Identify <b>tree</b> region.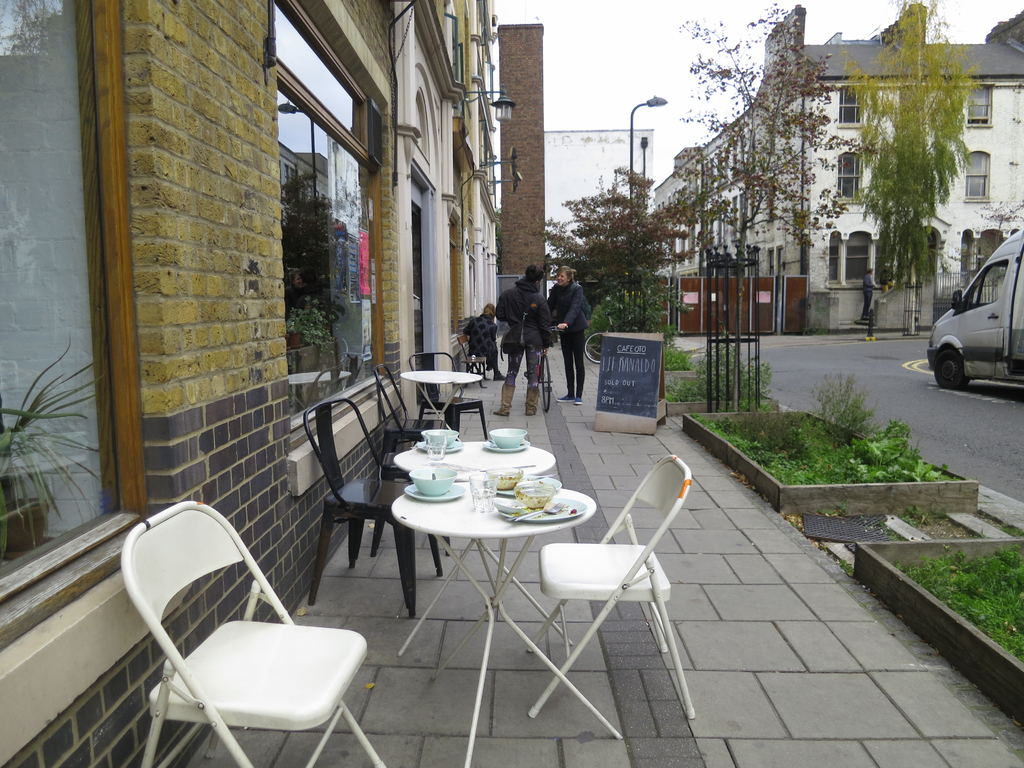
Region: (584,267,695,348).
